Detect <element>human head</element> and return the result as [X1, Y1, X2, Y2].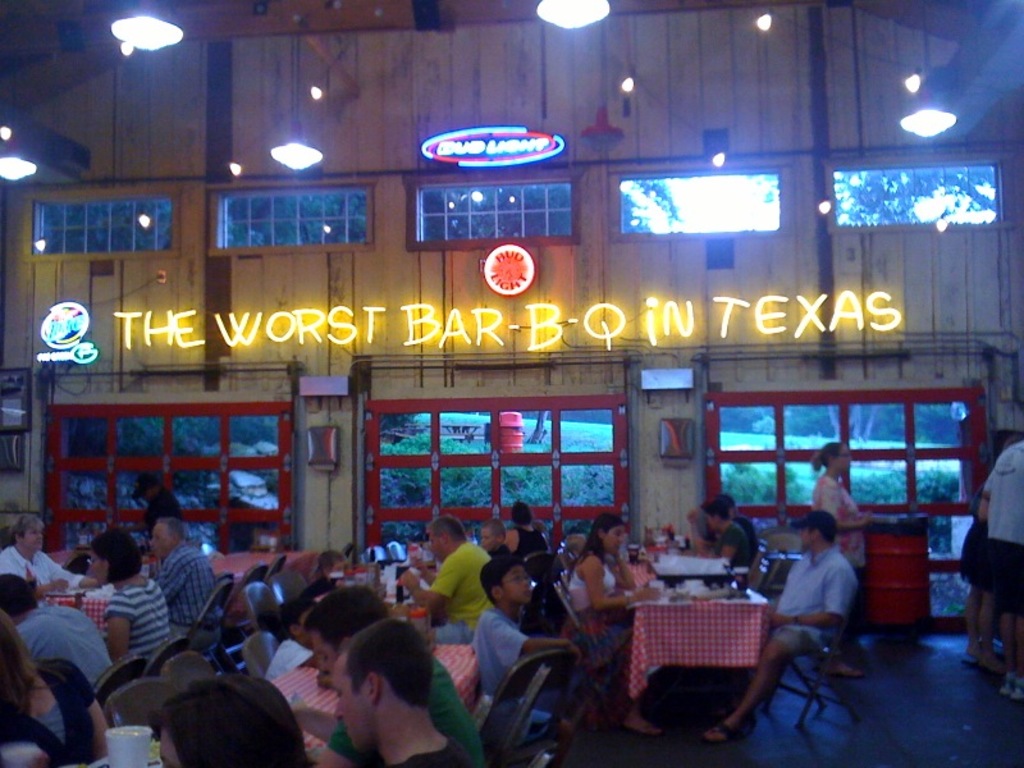
[792, 509, 836, 557].
